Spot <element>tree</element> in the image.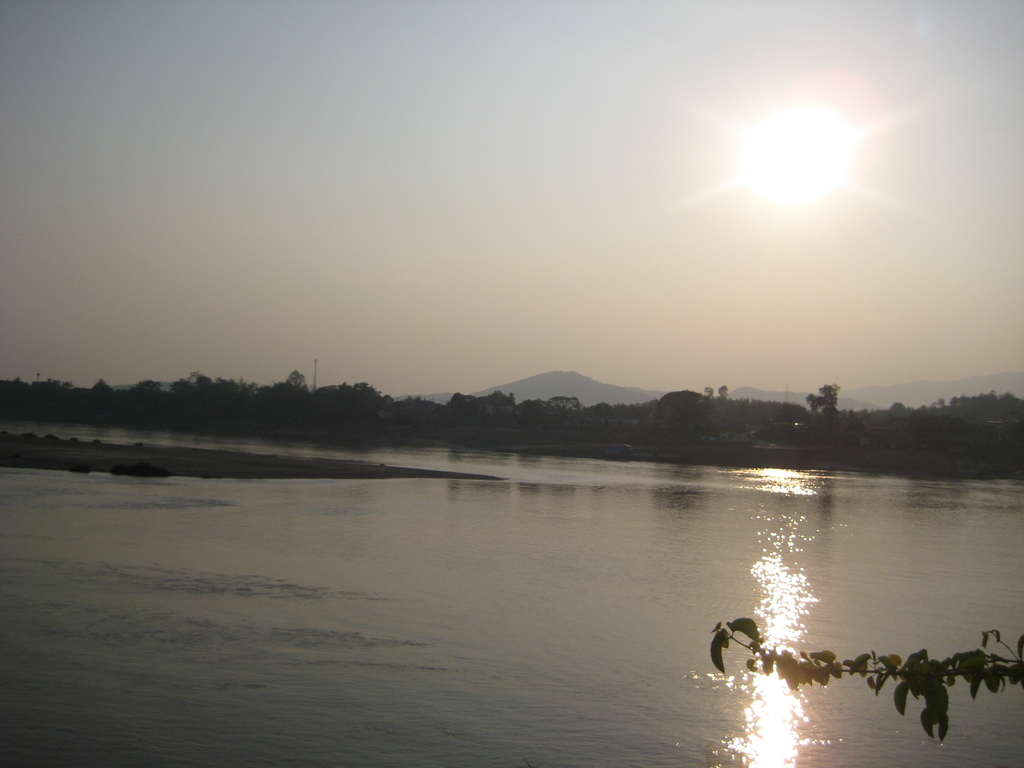
<element>tree</element> found at 716 384 730 404.
